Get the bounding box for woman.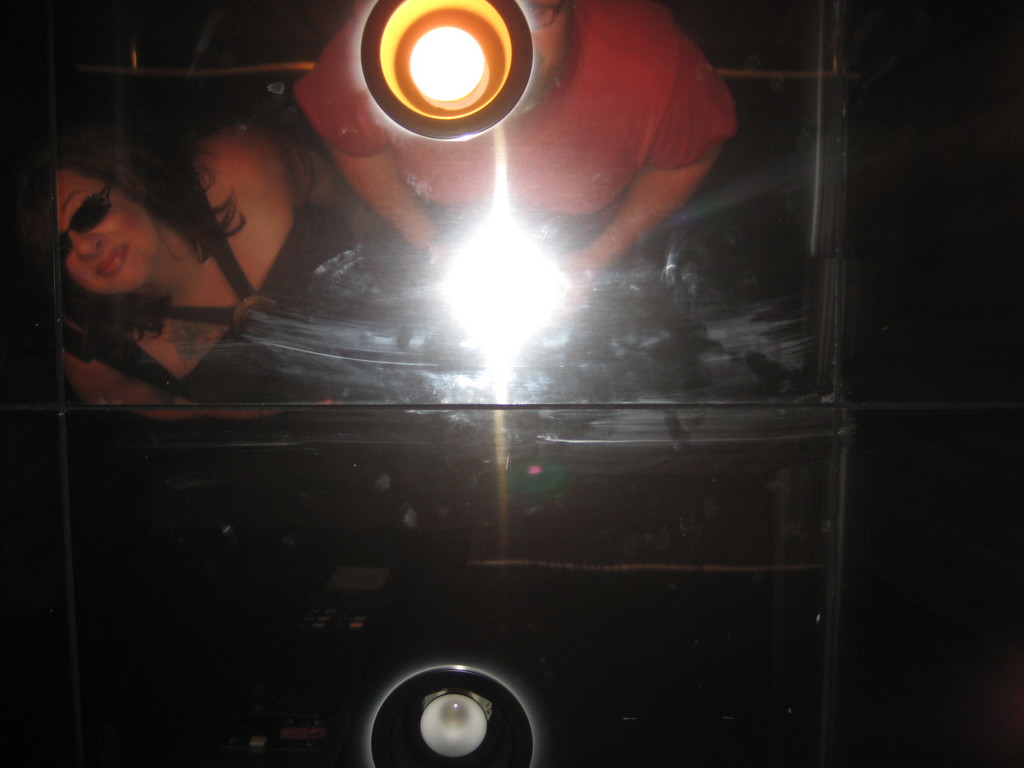
left=50, top=121, right=365, bottom=449.
